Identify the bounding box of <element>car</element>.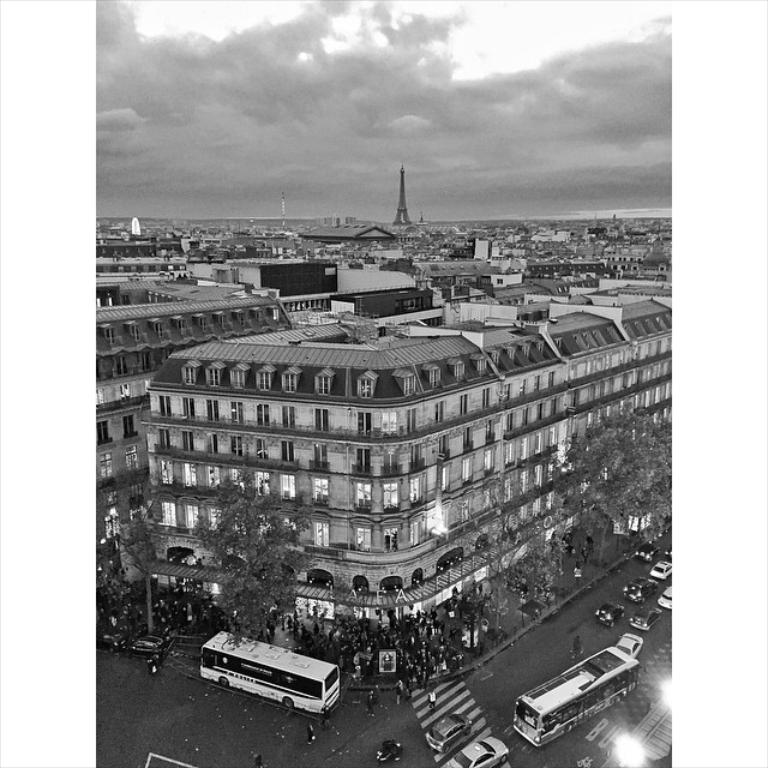
pyautogui.locateOnScreen(625, 578, 658, 601).
